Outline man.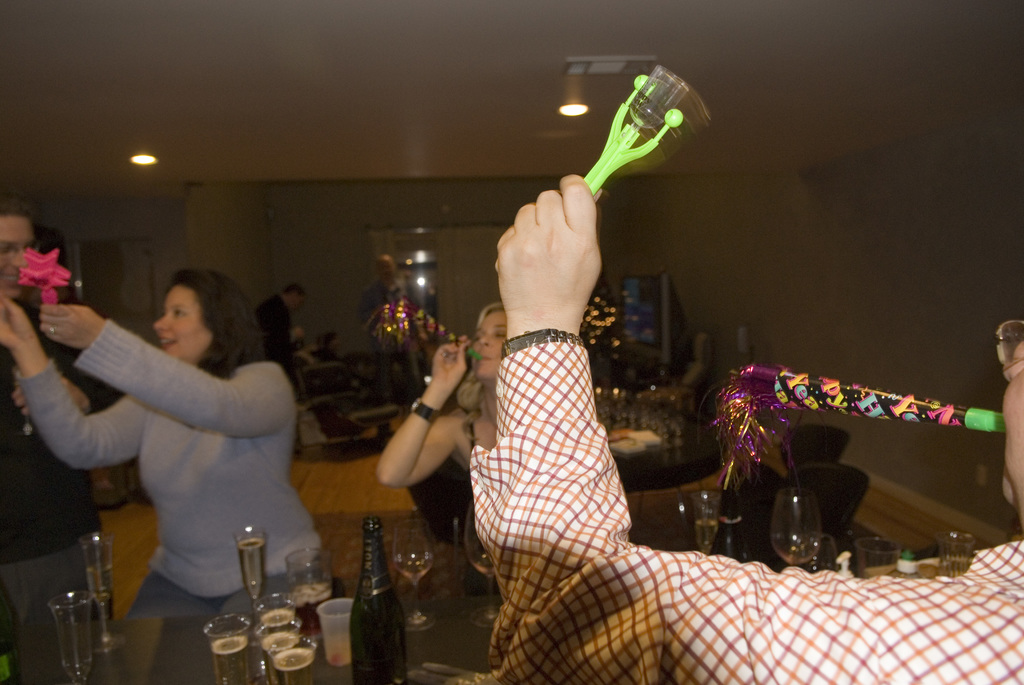
Outline: <region>255, 280, 303, 463</region>.
